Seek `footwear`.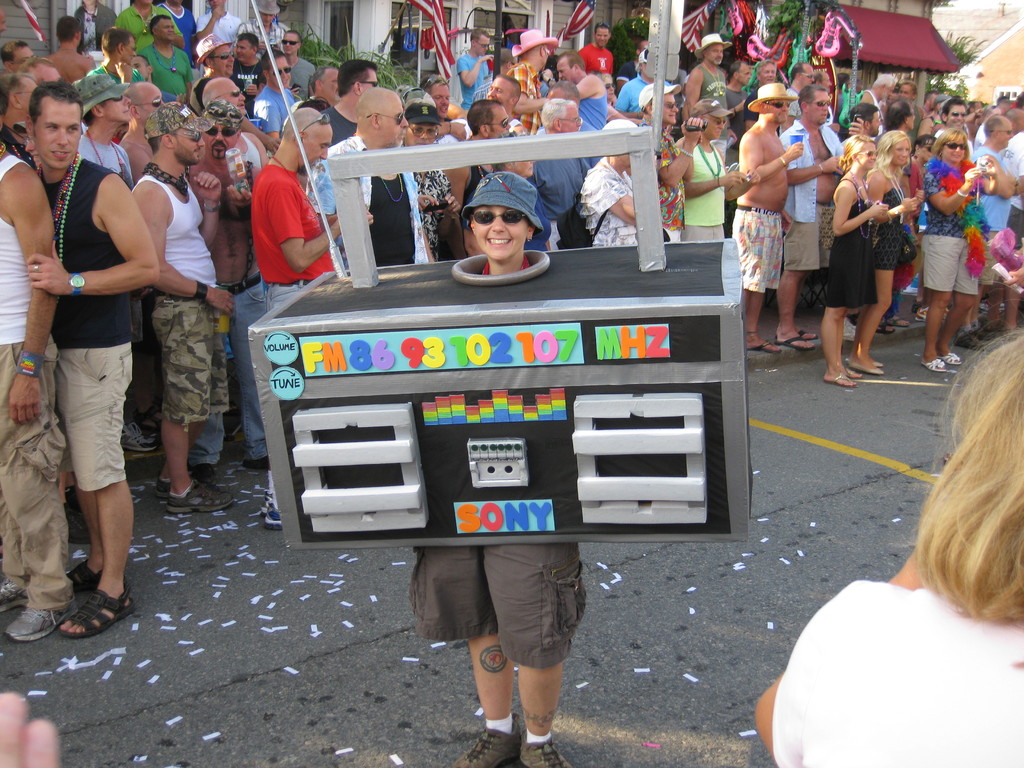
x1=122, y1=422, x2=164, y2=451.
